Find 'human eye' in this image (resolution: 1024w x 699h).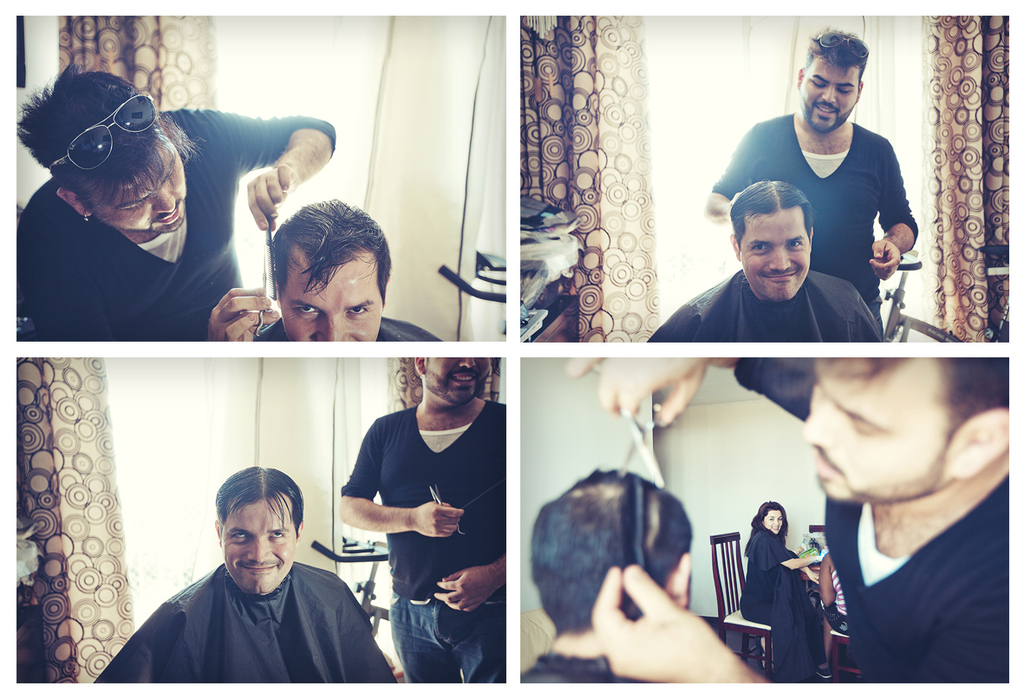
BBox(751, 241, 771, 254).
